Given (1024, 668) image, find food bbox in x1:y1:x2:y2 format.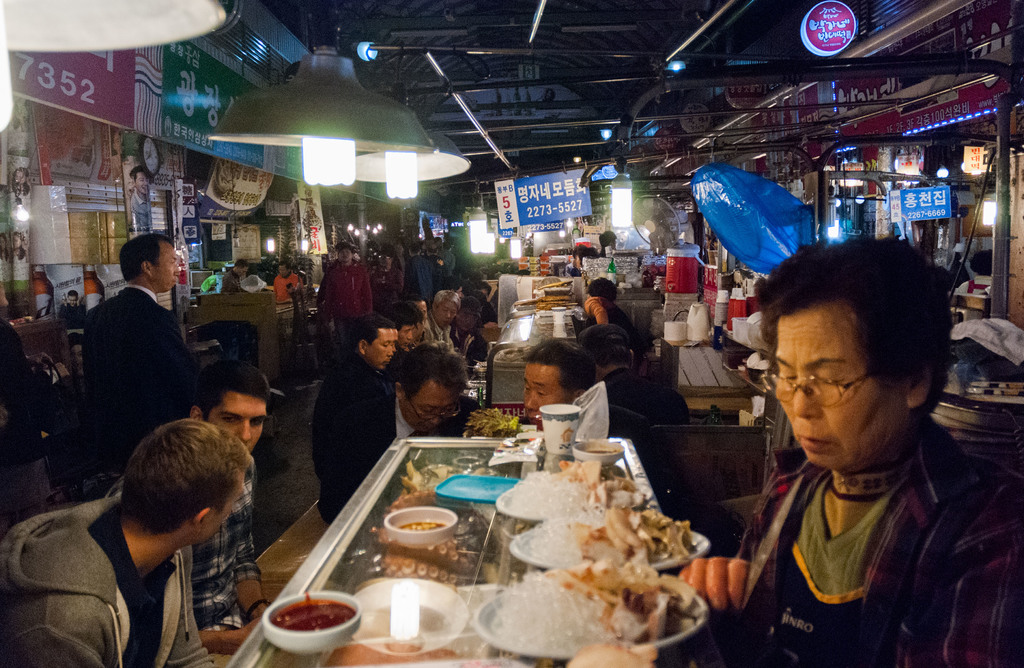
268:590:355:644.
